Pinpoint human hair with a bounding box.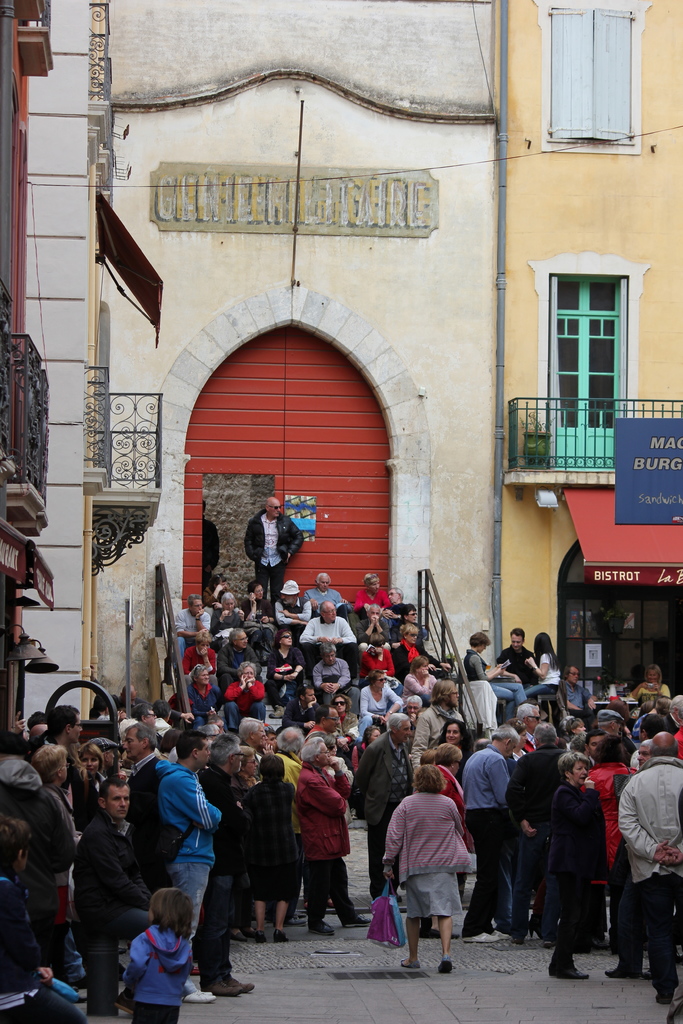
[384, 713, 408, 738].
